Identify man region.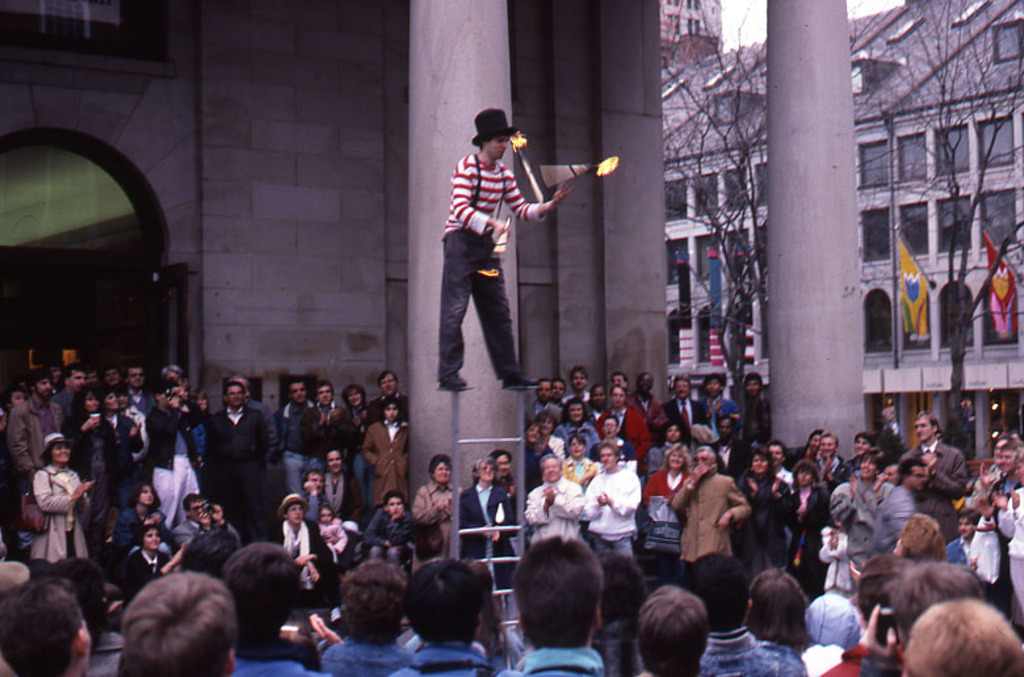
Region: l=824, t=564, r=981, b=676.
